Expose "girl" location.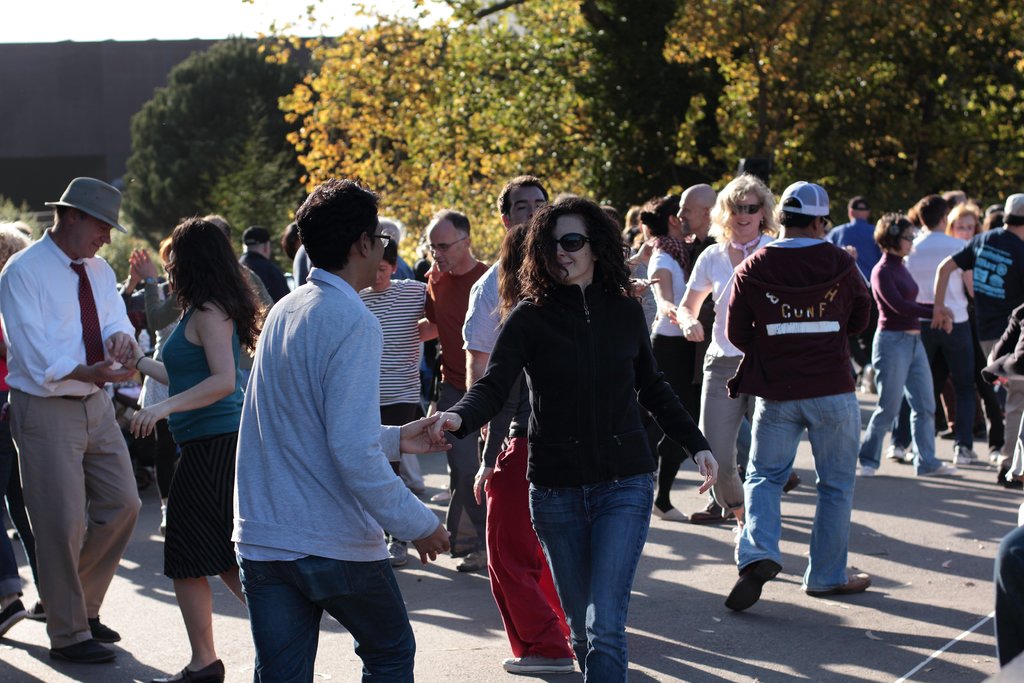
Exposed at crop(435, 199, 720, 682).
